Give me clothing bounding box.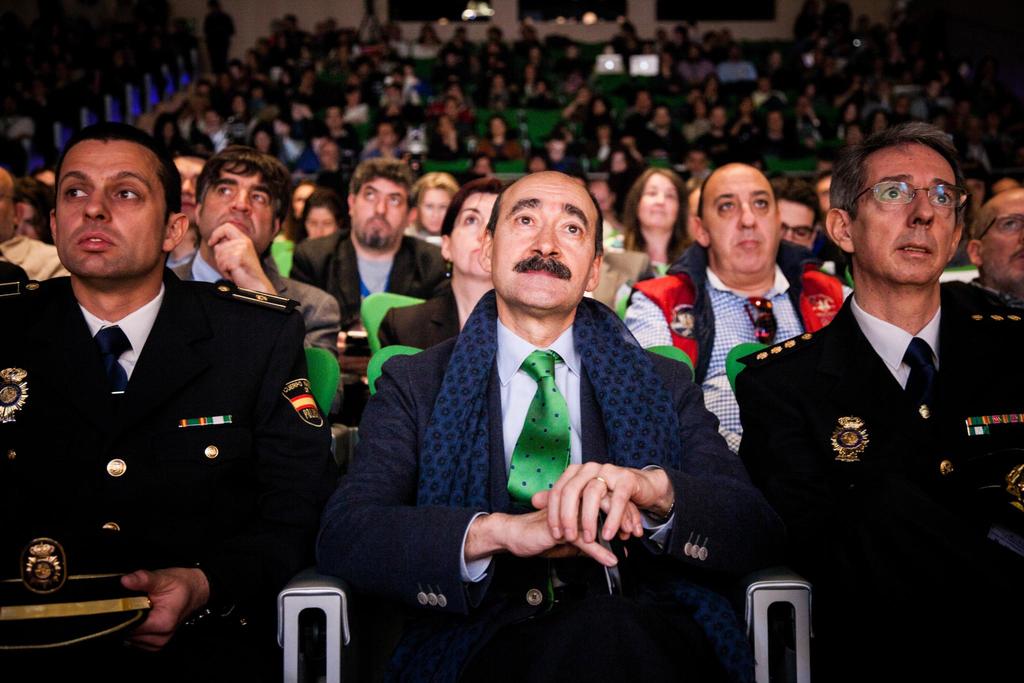
<box>791,4,821,47</box>.
